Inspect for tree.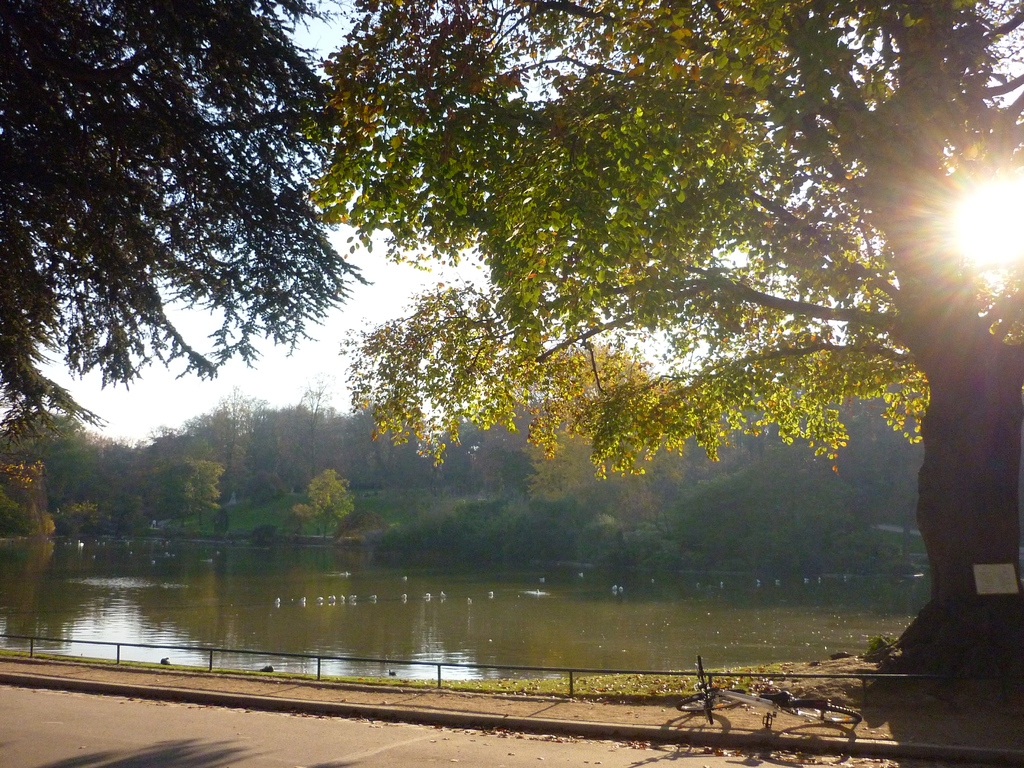
Inspection: bbox=[214, 383, 257, 497].
